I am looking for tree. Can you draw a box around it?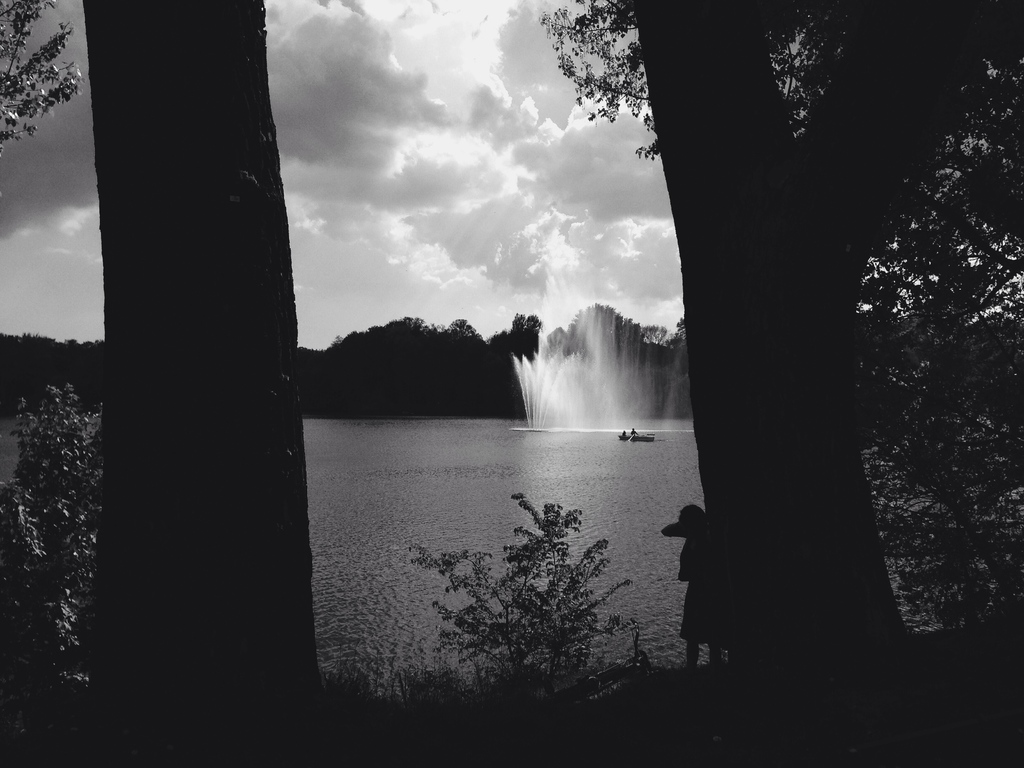
Sure, the bounding box is [left=77, top=0, right=334, bottom=746].
